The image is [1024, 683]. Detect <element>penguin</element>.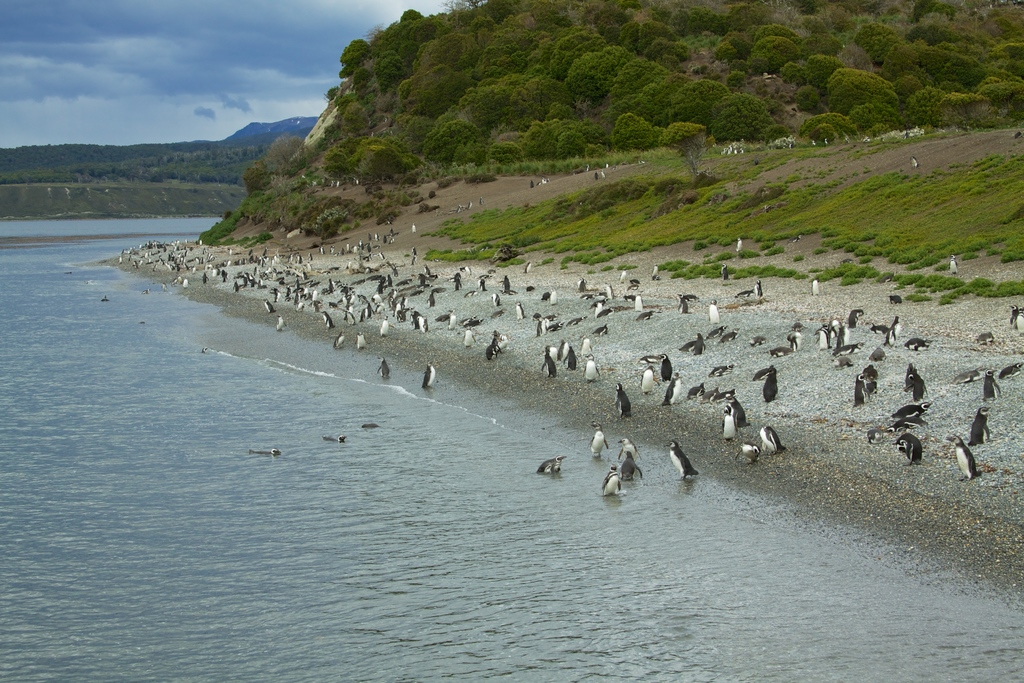
Detection: crop(752, 280, 763, 302).
